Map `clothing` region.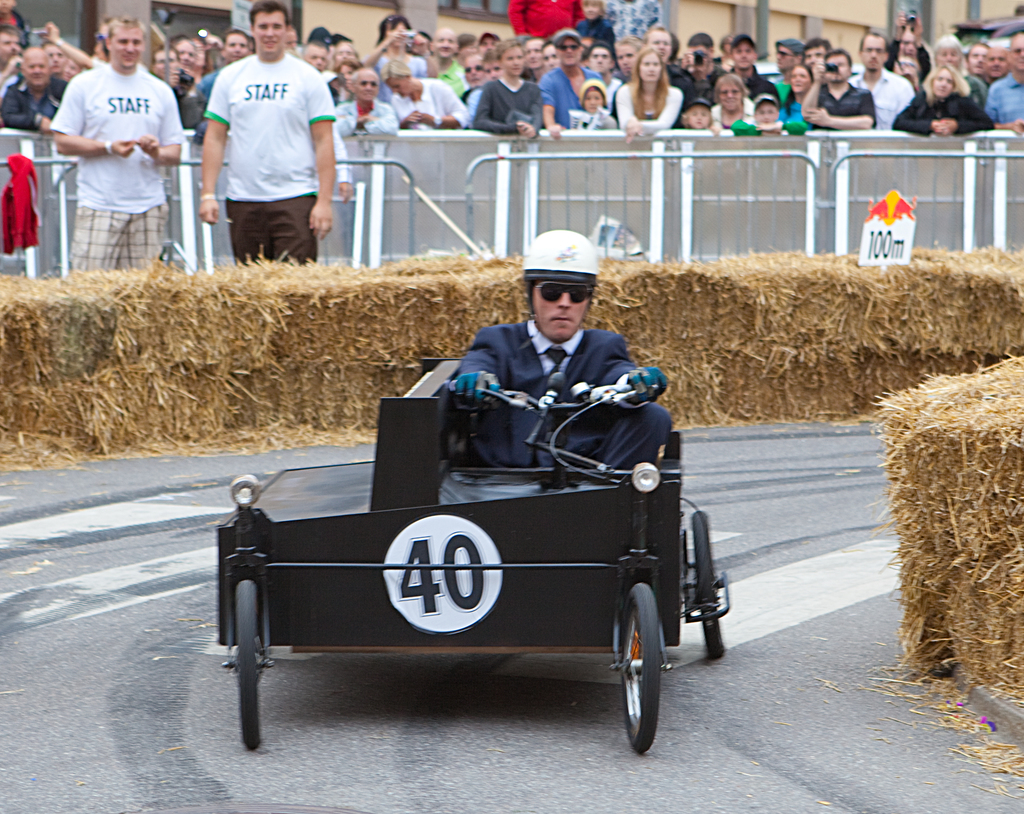
Mapped to rect(475, 79, 551, 135).
